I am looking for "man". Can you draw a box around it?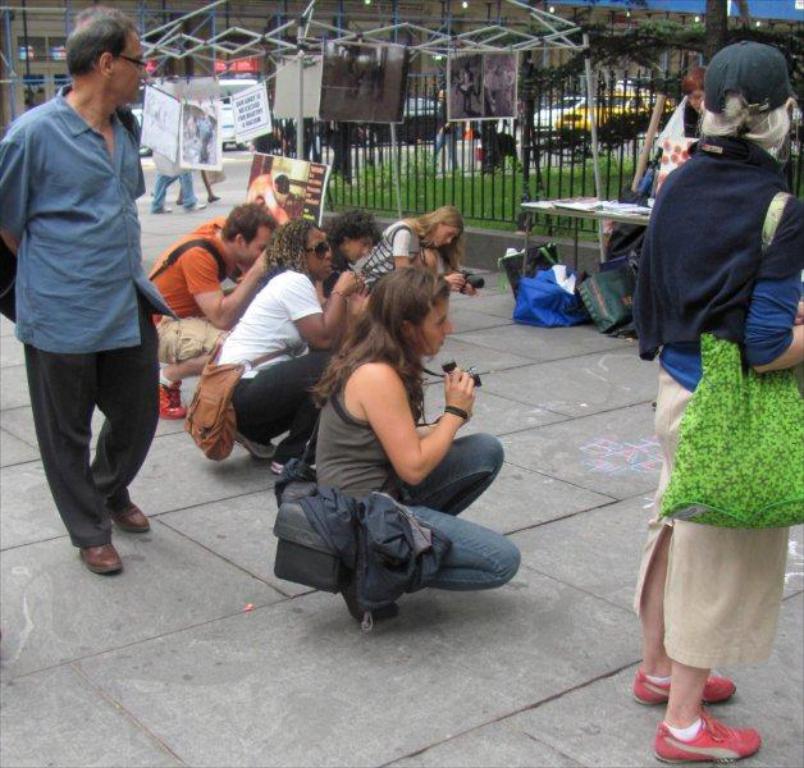
Sure, the bounding box is select_region(143, 201, 283, 419).
